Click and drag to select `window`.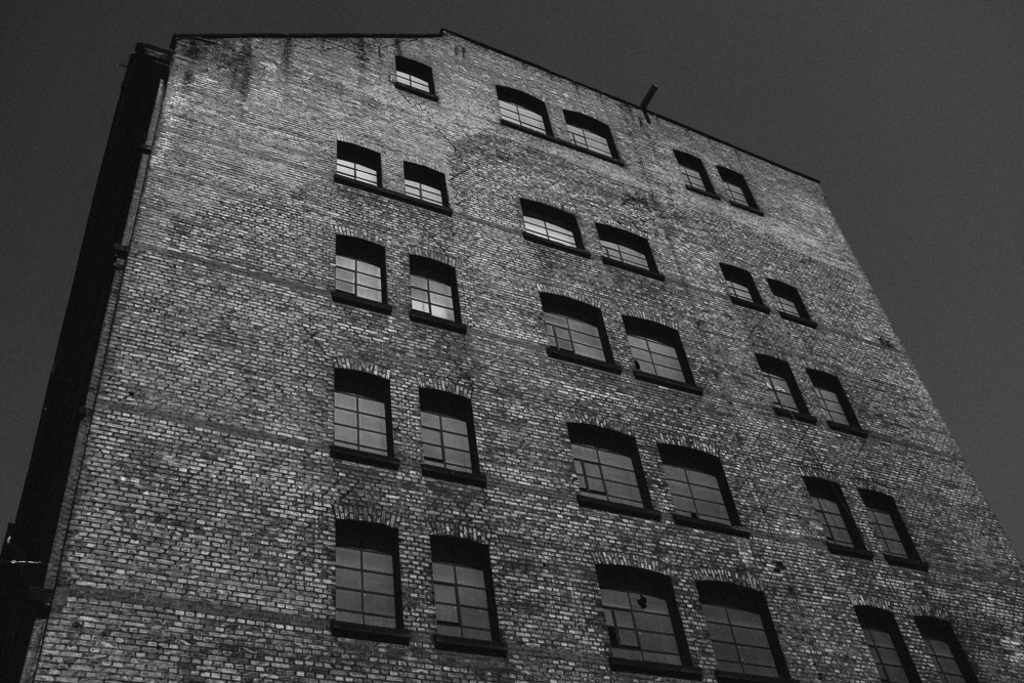
Selection: bbox(863, 489, 929, 569).
